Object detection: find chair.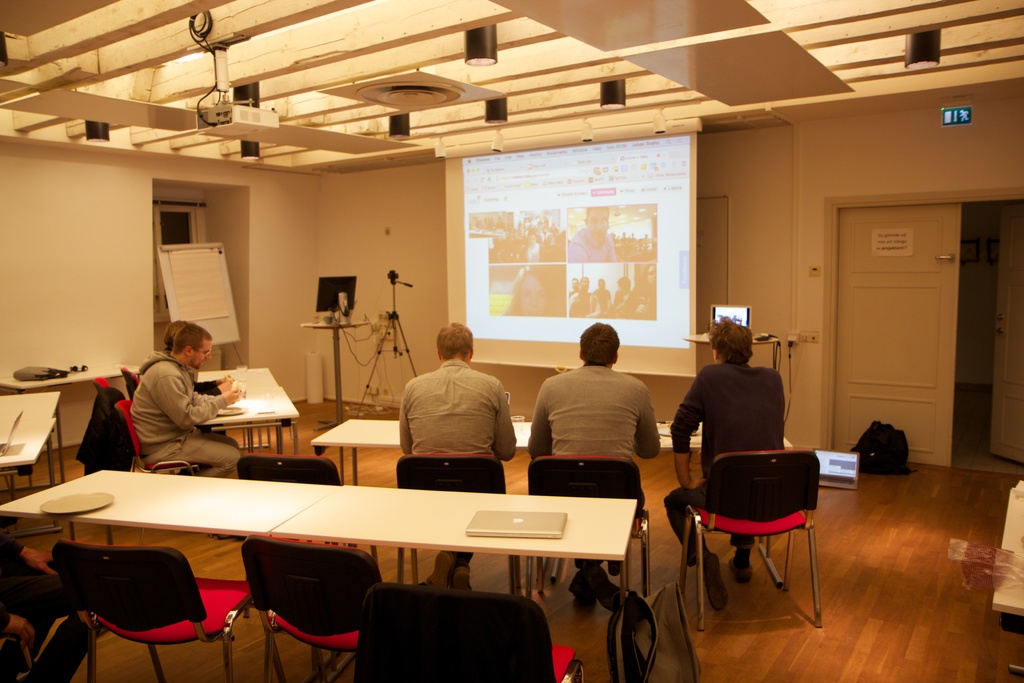
[355, 580, 586, 682].
